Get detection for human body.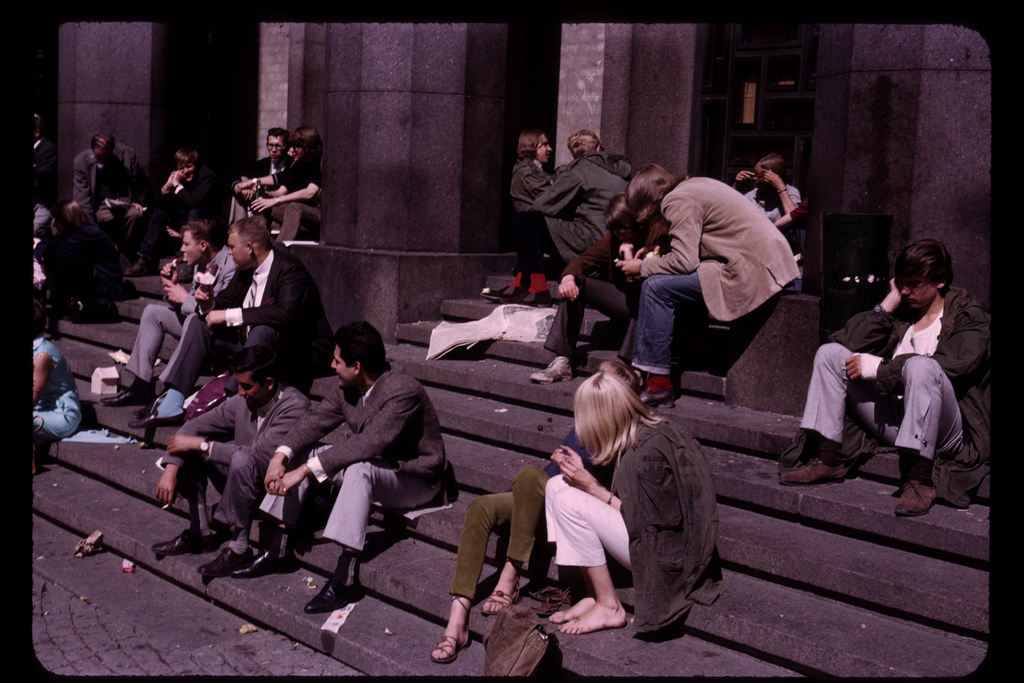
Detection: locate(228, 363, 447, 616).
